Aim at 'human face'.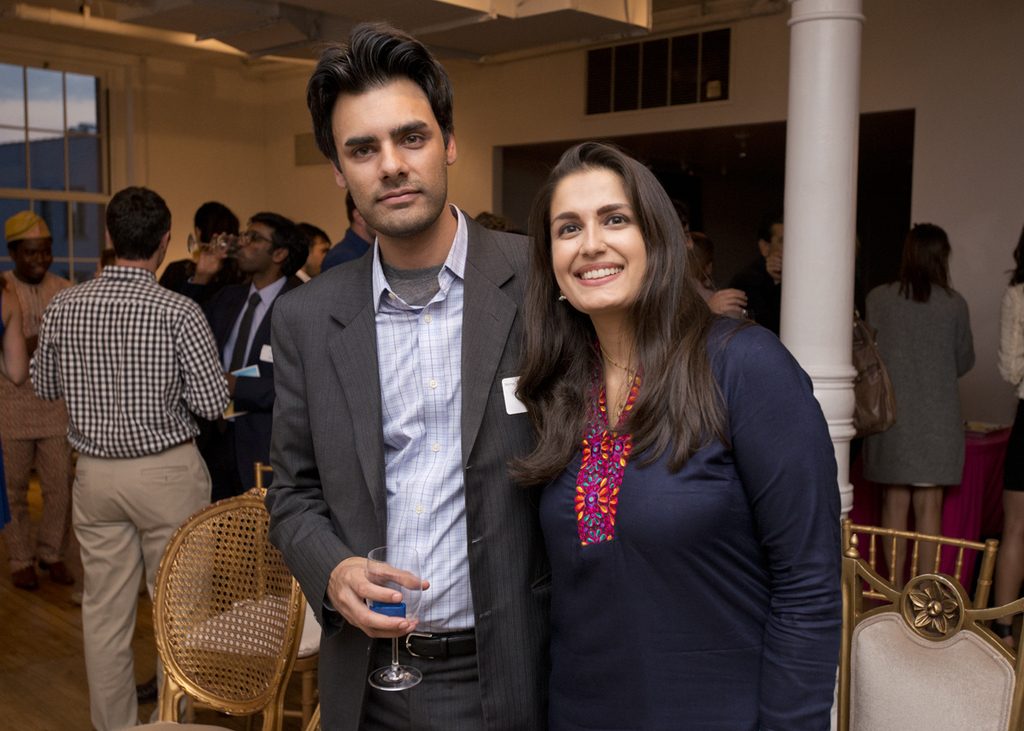
Aimed at l=549, t=171, r=649, b=315.
